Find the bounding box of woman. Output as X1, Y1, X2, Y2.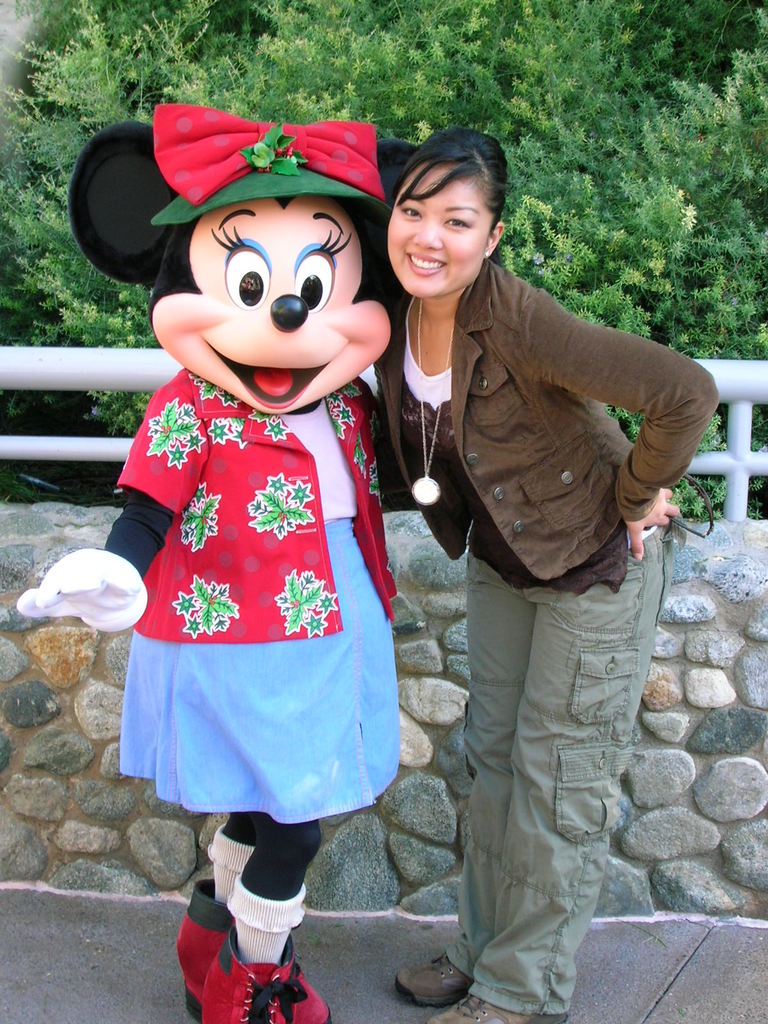
354, 118, 702, 996.
